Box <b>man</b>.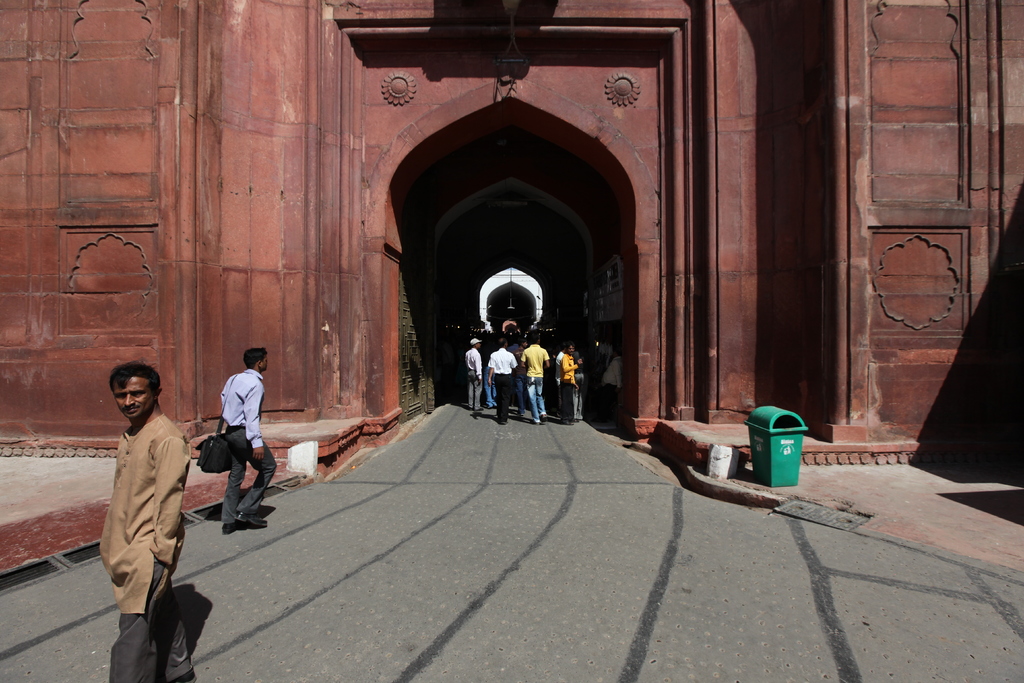
[78, 343, 199, 682].
